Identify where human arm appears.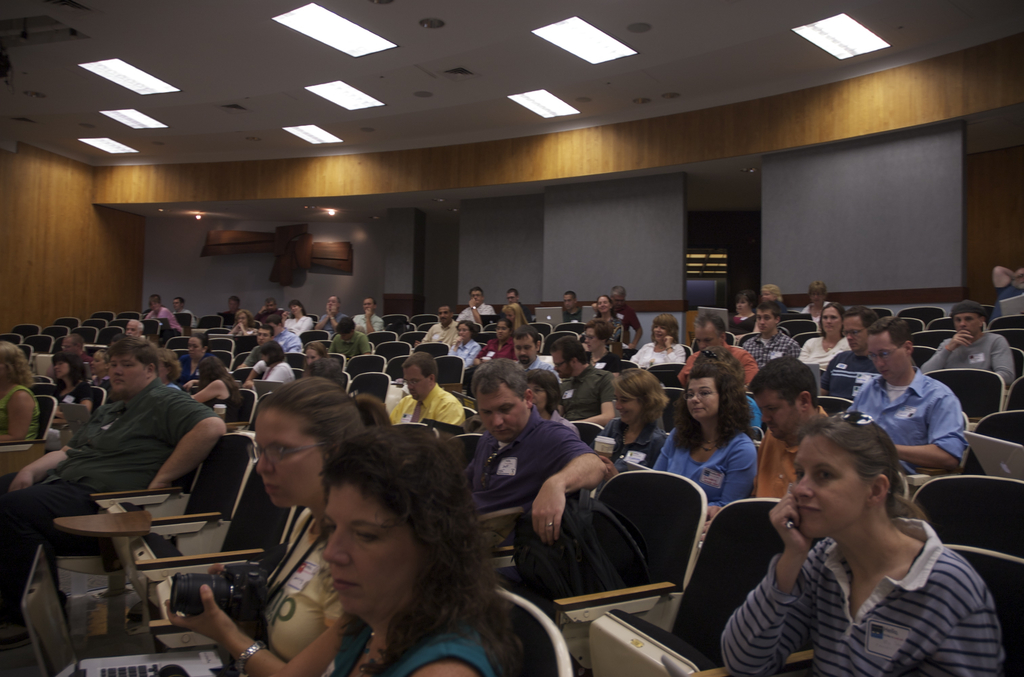
Appears at rect(226, 322, 242, 339).
